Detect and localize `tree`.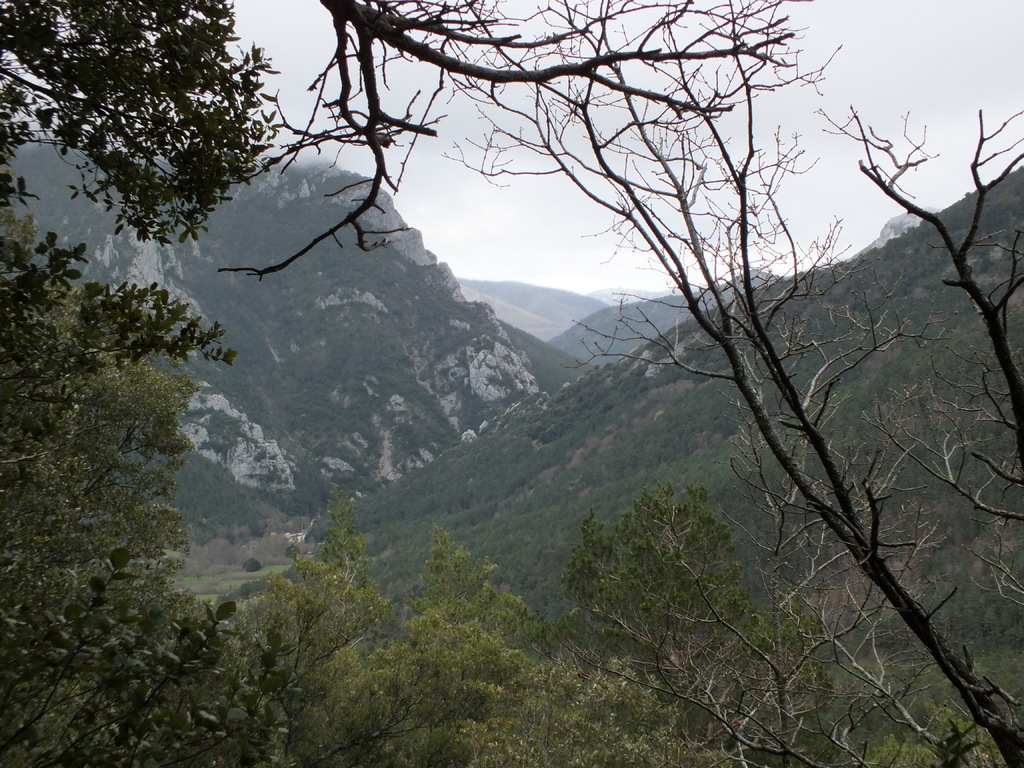
Localized at 0,547,325,767.
